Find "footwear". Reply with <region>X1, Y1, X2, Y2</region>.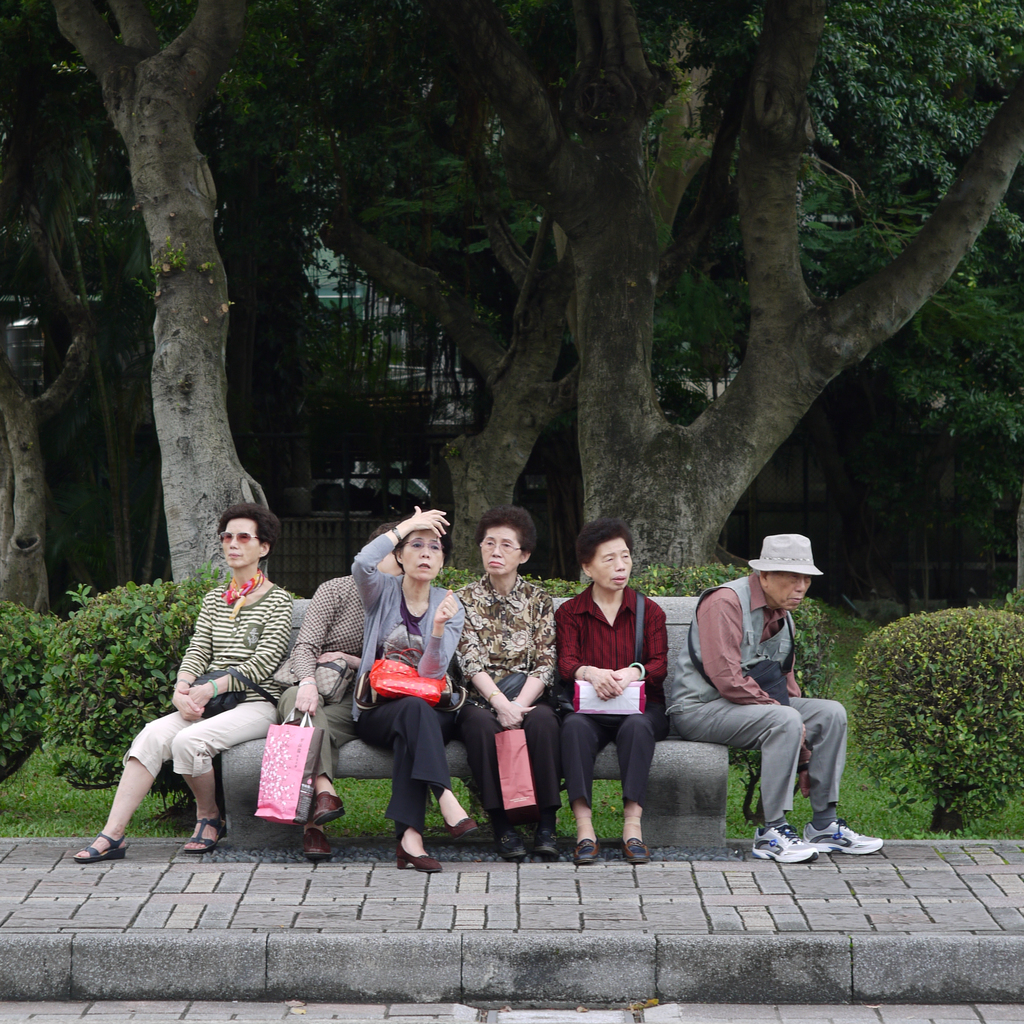
<region>494, 827, 548, 863</region>.
